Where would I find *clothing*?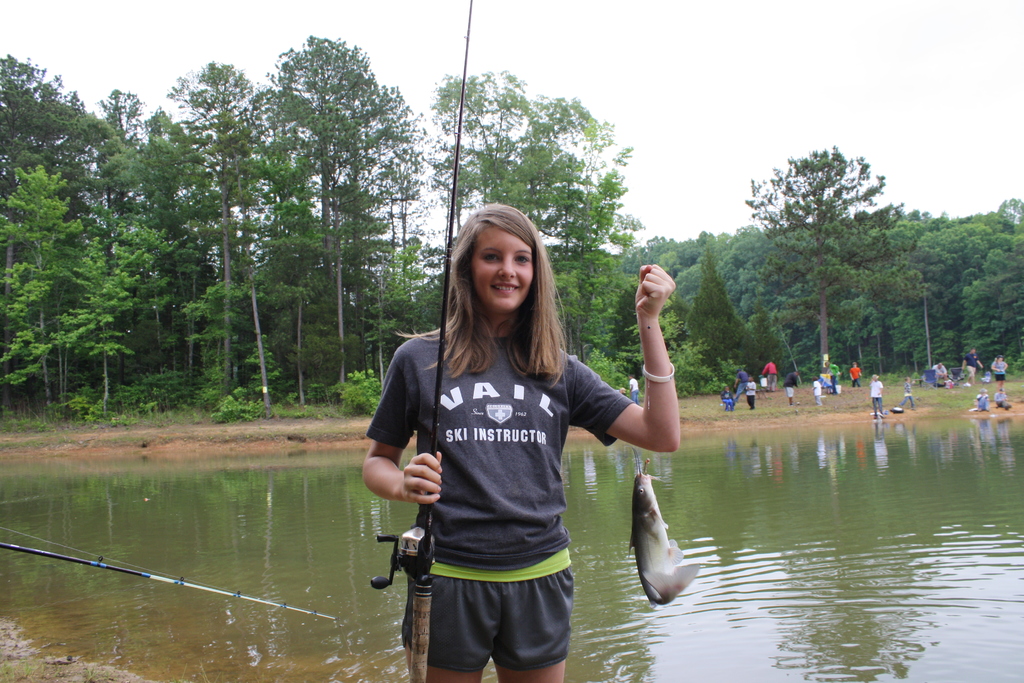
At detection(931, 361, 947, 386).
